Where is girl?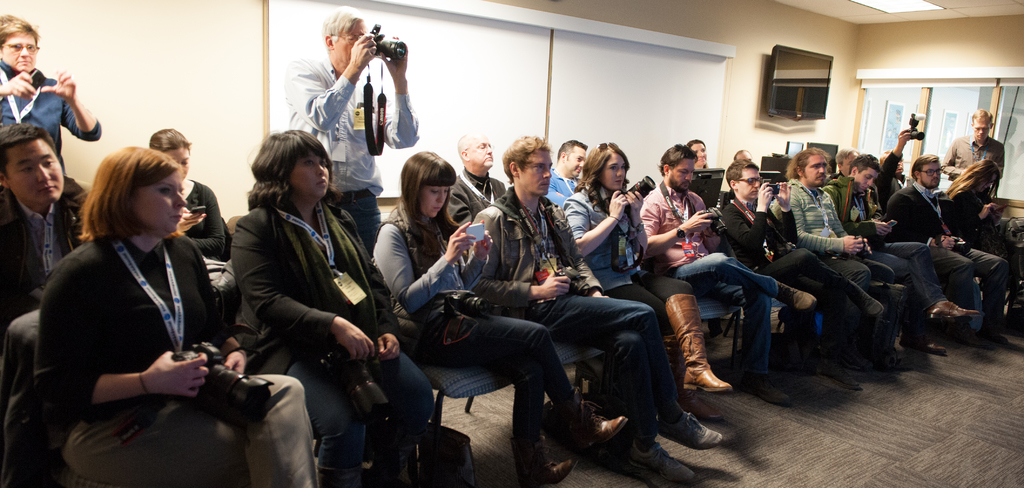
x1=375 y1=151 x2=627 y2=487.
